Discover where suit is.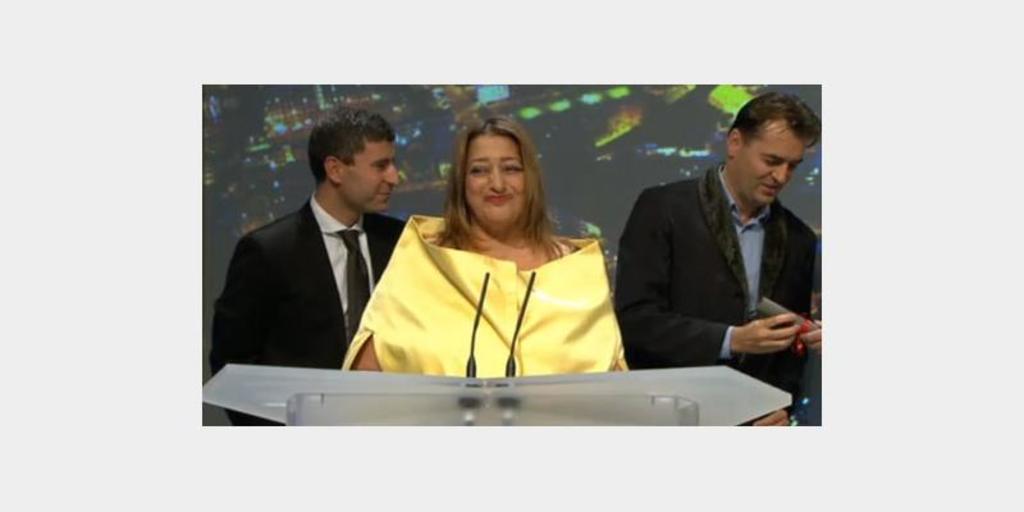
Discovered at detection(613, 127, 840, 381).
